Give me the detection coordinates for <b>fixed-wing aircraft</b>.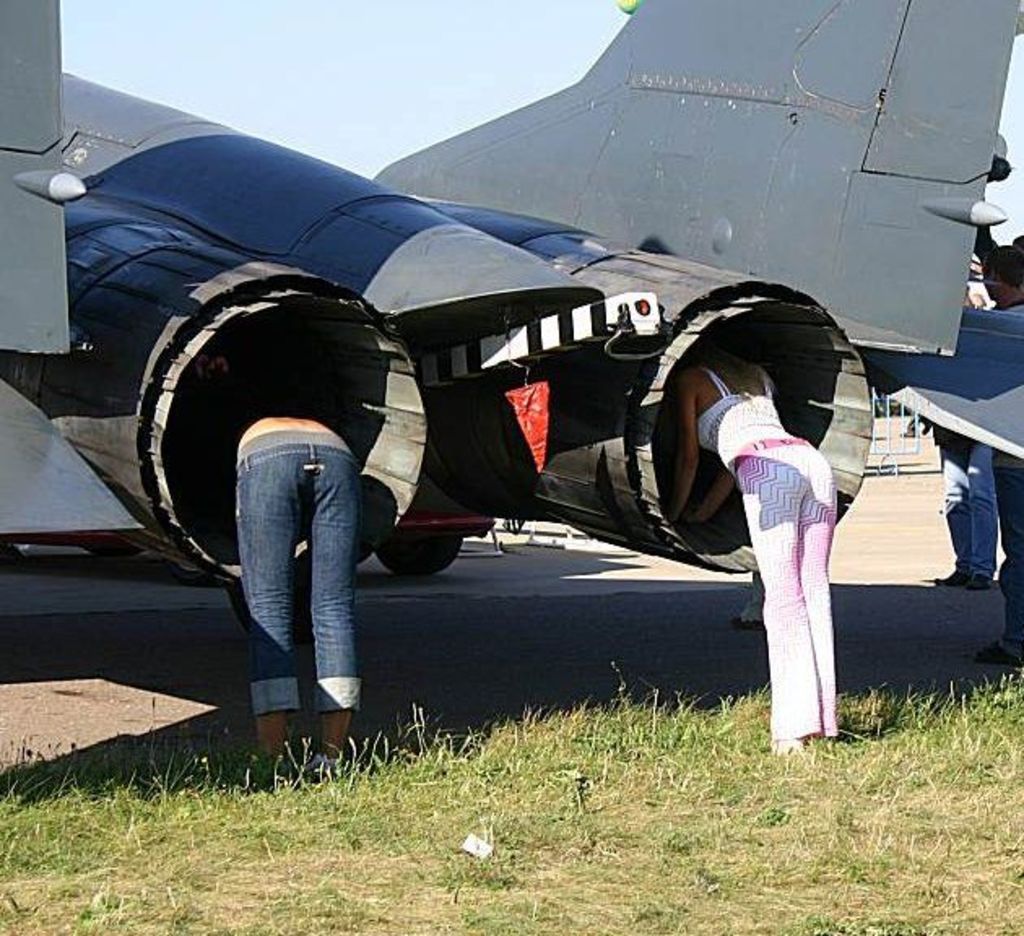
box(0, 0, 1022, 634).
